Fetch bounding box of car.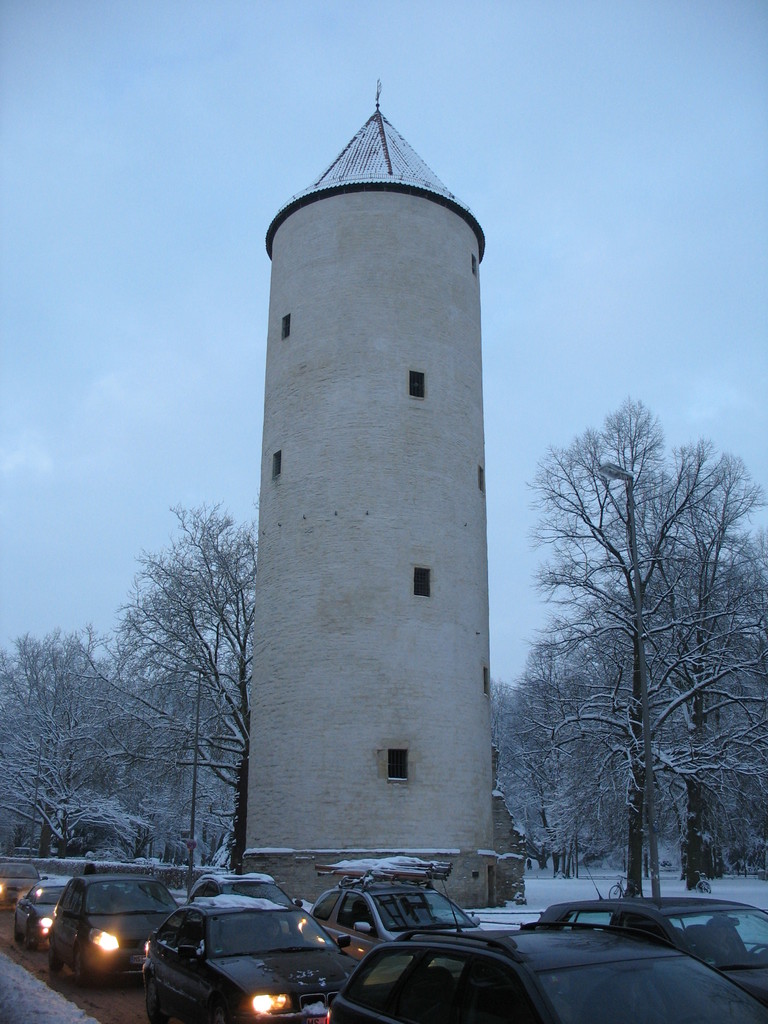
Bbox: box=[177, 870, 308, 908].
